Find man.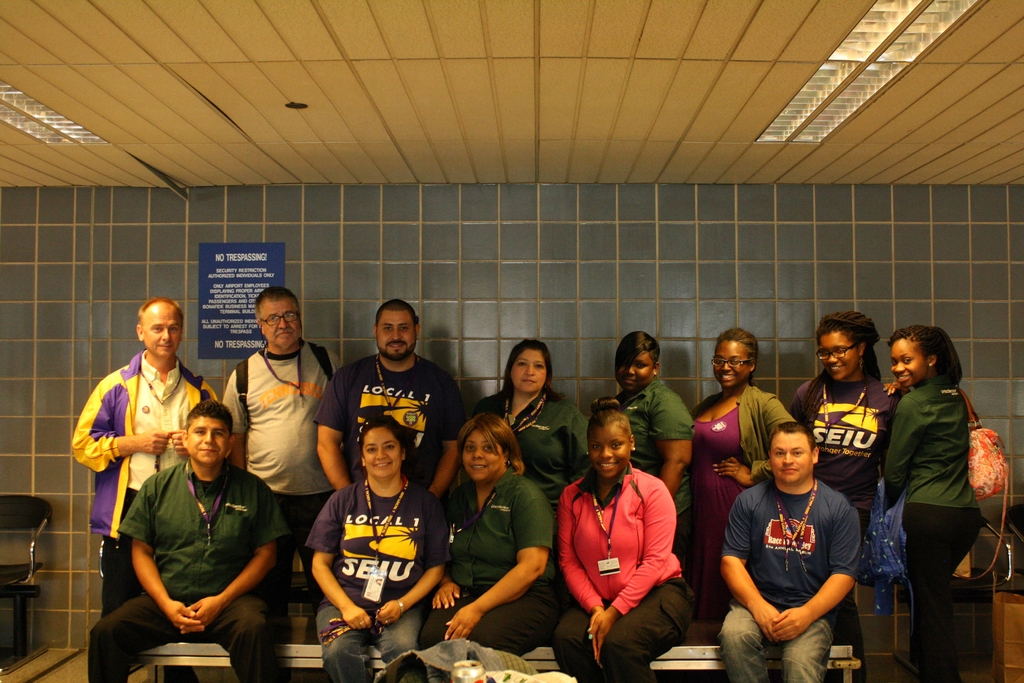
x1=65 y1=303 x2=219 y2=621.
